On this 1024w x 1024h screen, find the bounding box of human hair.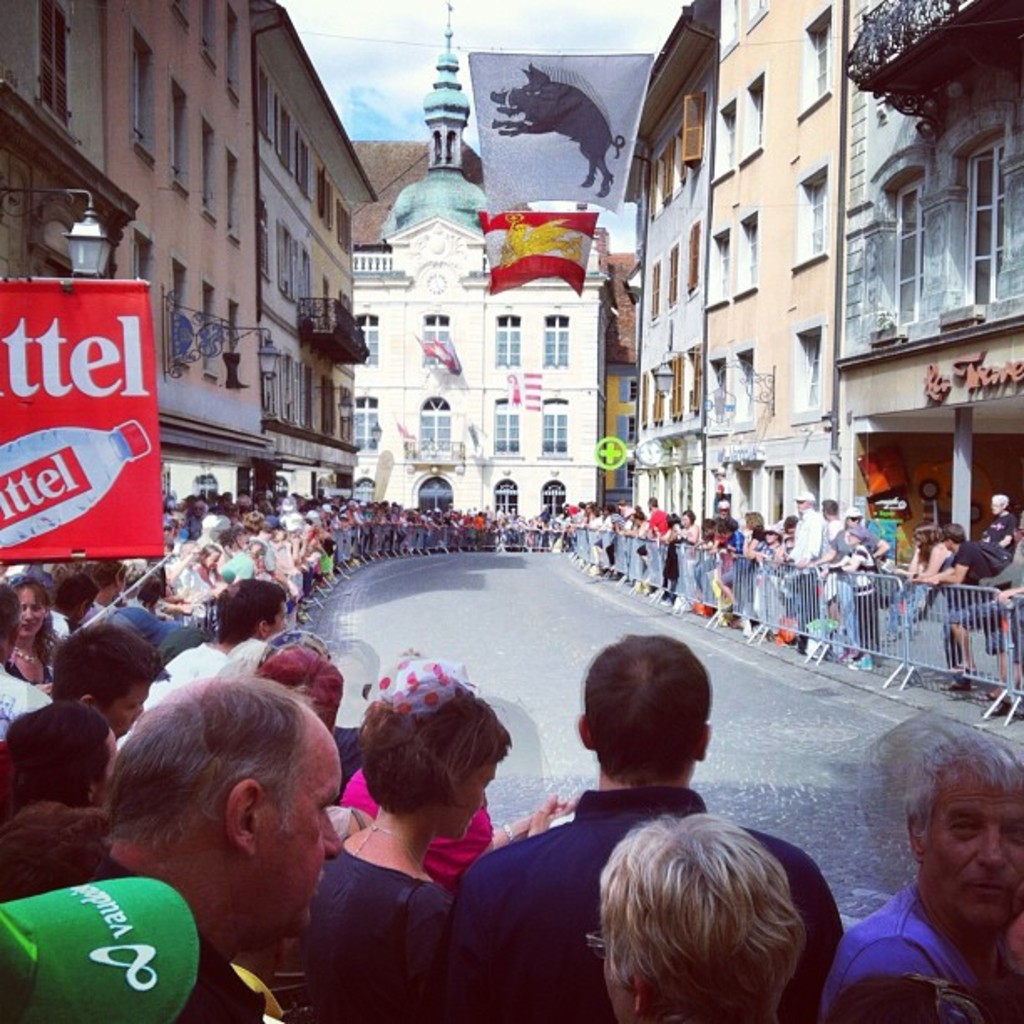
Bounding box: Rect(858, 708, 1022, 872).
